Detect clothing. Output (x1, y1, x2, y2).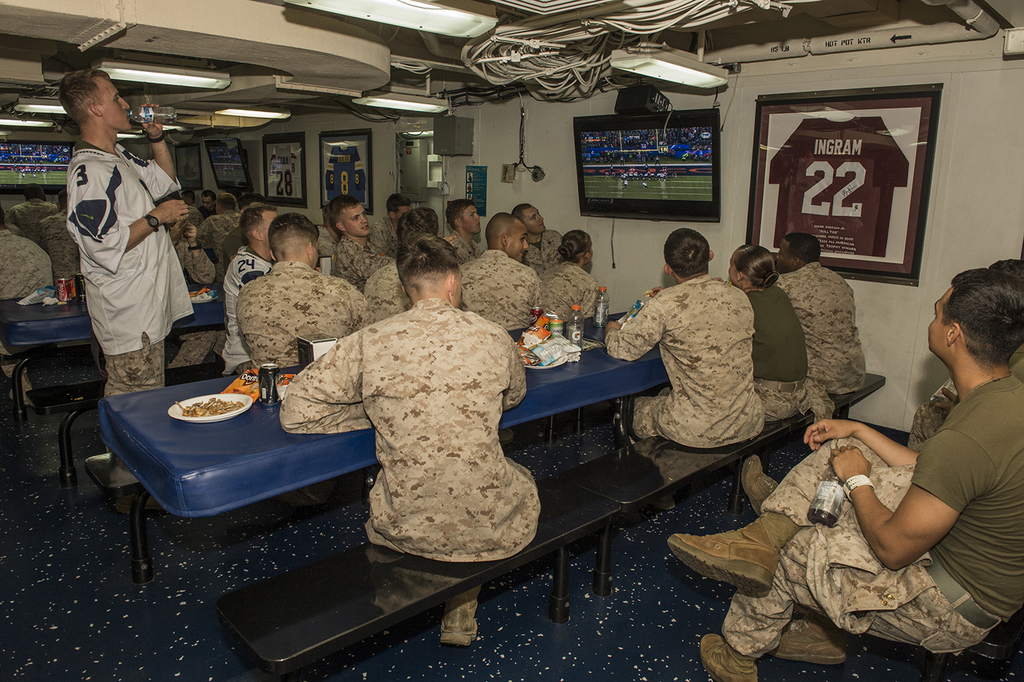
(769, 254, 860, 408).
